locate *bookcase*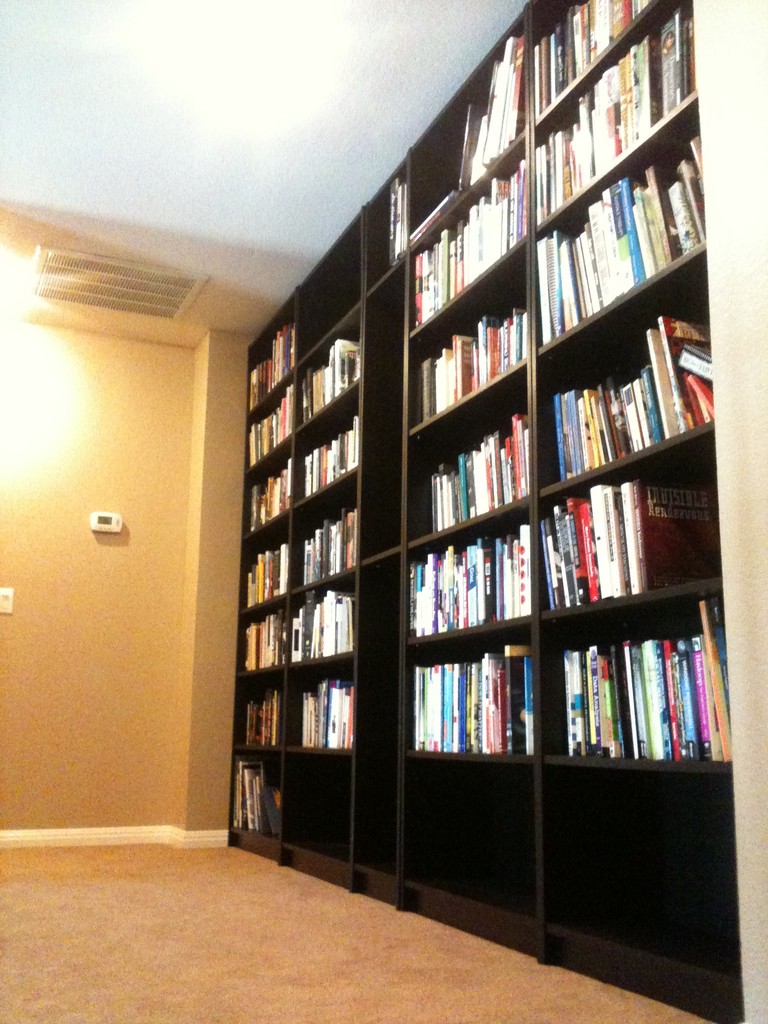
pyautogui.locateOnScreen(236, 0, 735, 1023)
